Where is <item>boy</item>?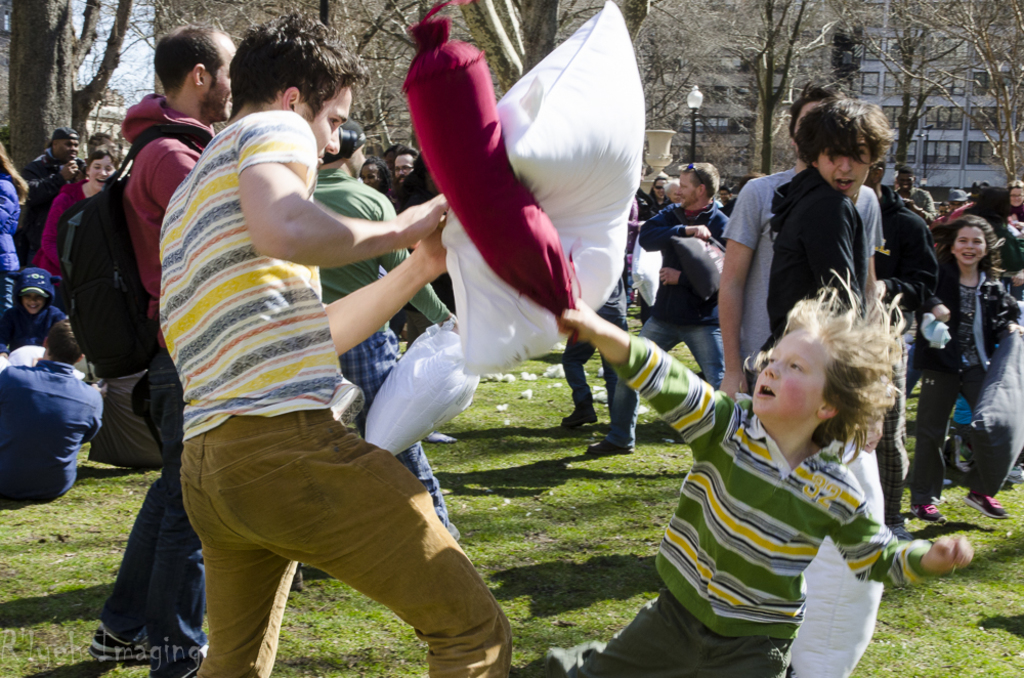
box(543, 276, 978, 677).
